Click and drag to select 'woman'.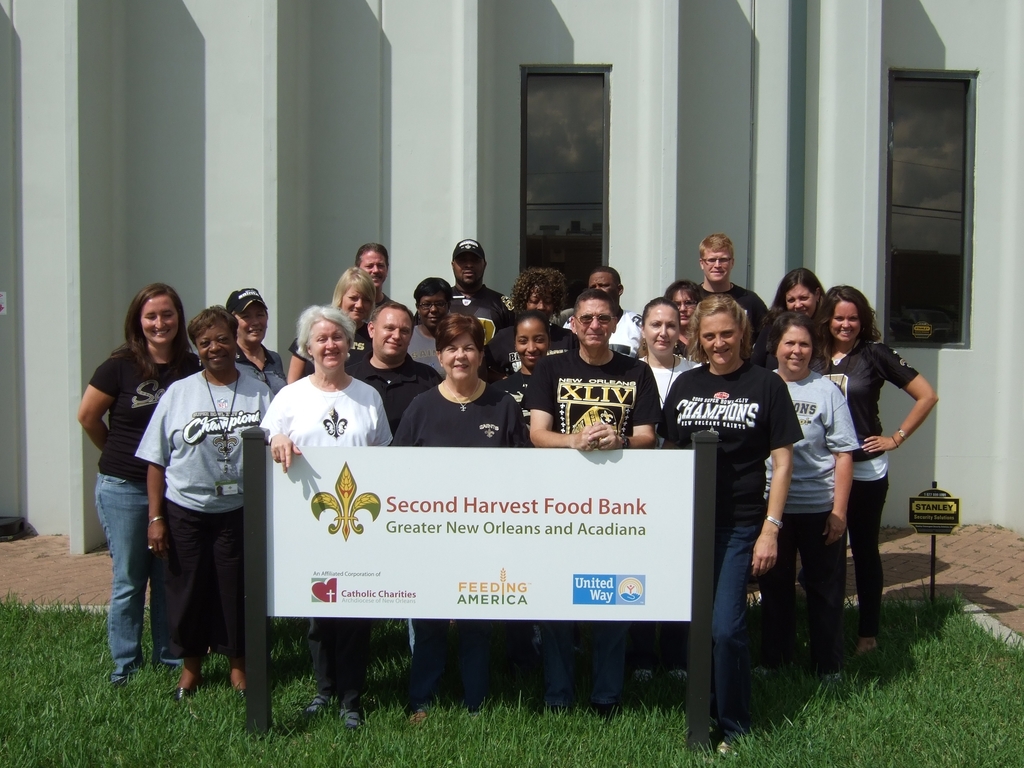
Selection: rect(394, 312, 533, 729).
